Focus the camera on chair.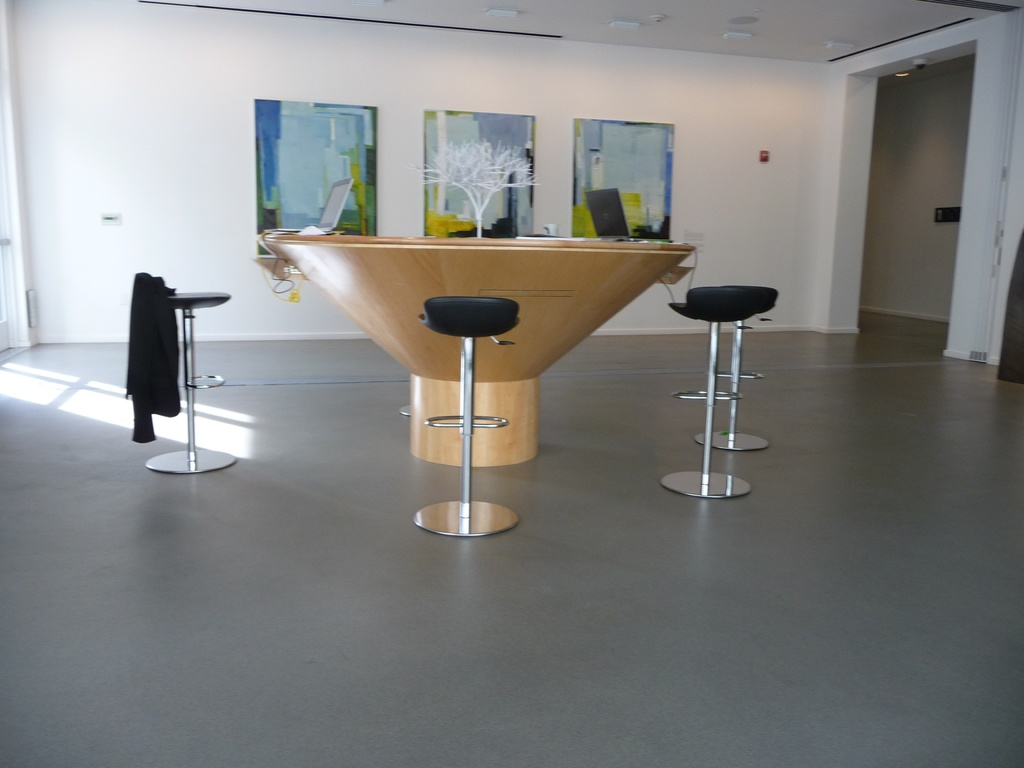
Focus region: 696/278/771/458.
